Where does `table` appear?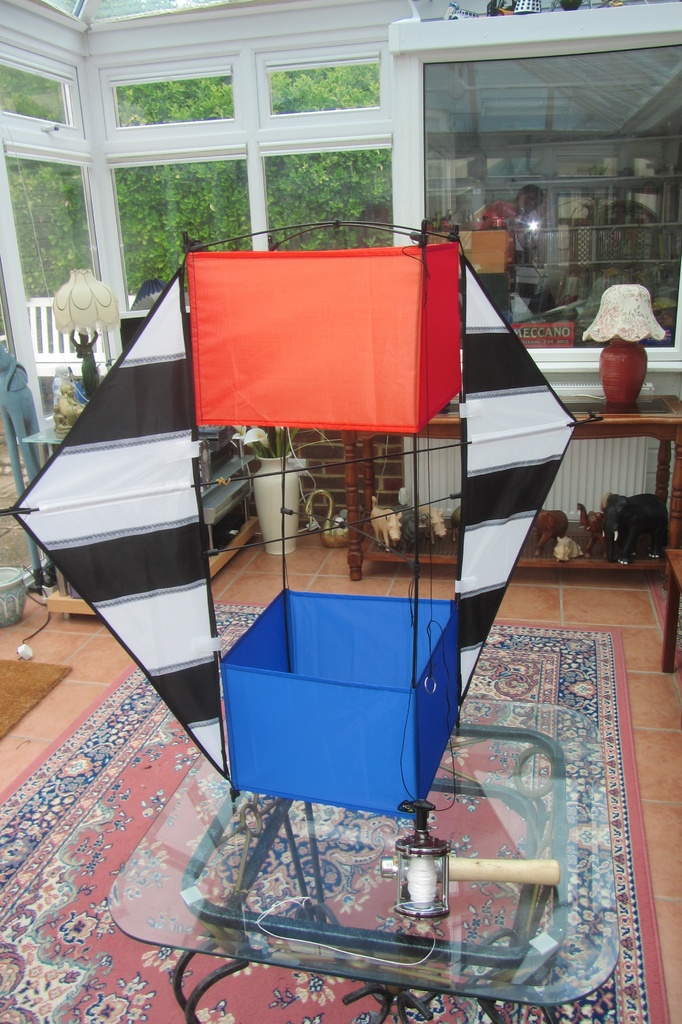
Appears at pyautogui.locateOnScreen(335, 389, 681, 595).
